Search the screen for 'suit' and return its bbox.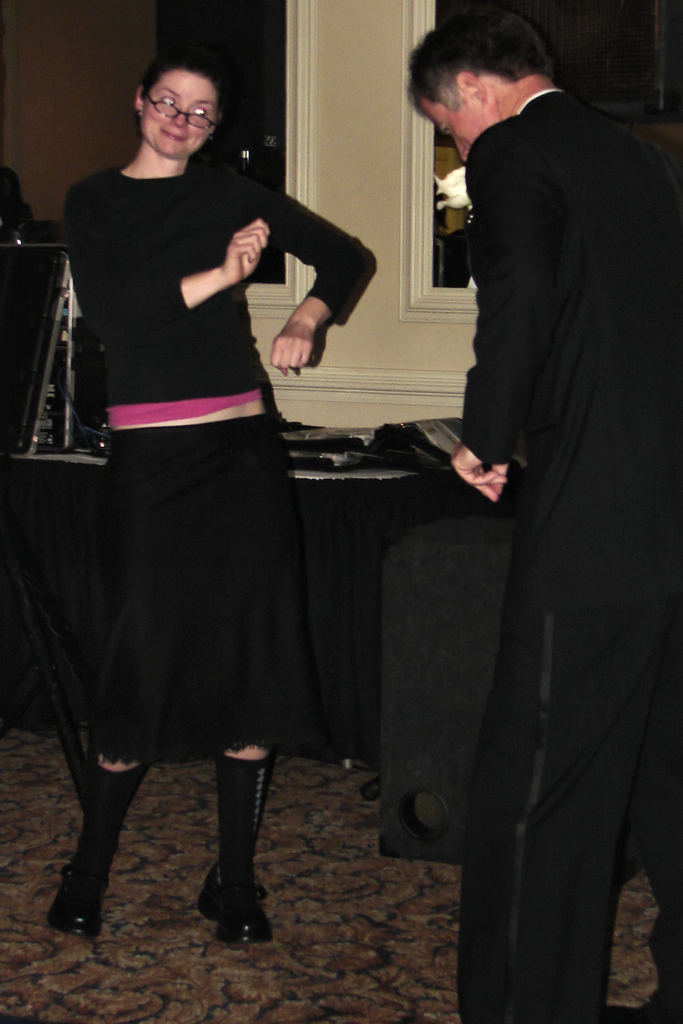
Found: region(463, 90, 682, 1023).
